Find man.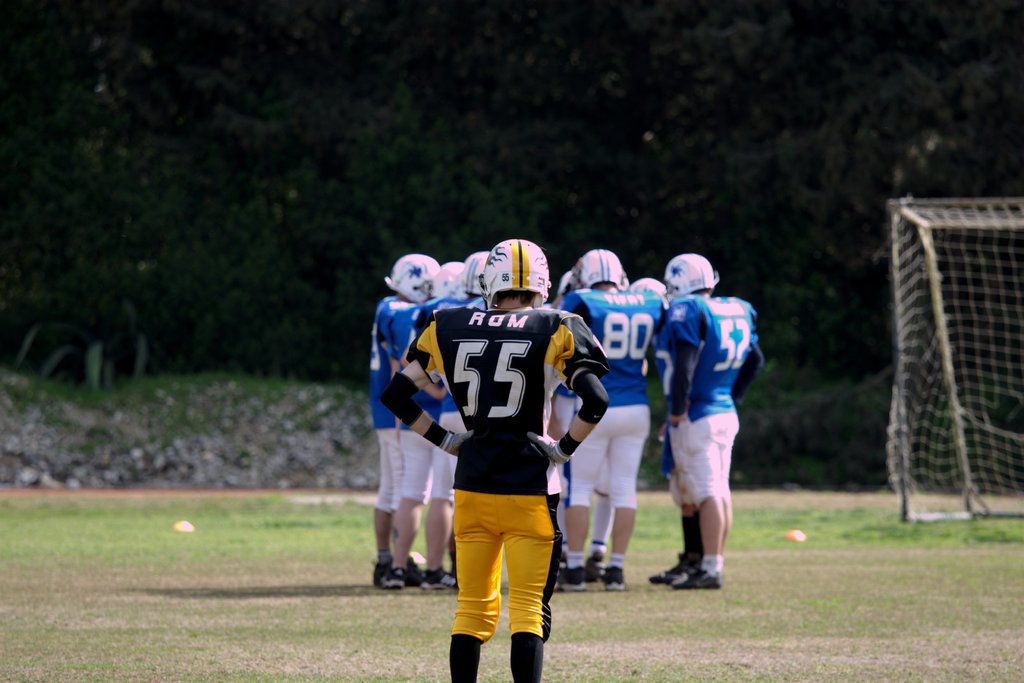
<bbox>647, 246, 772, 602</bbox>.
